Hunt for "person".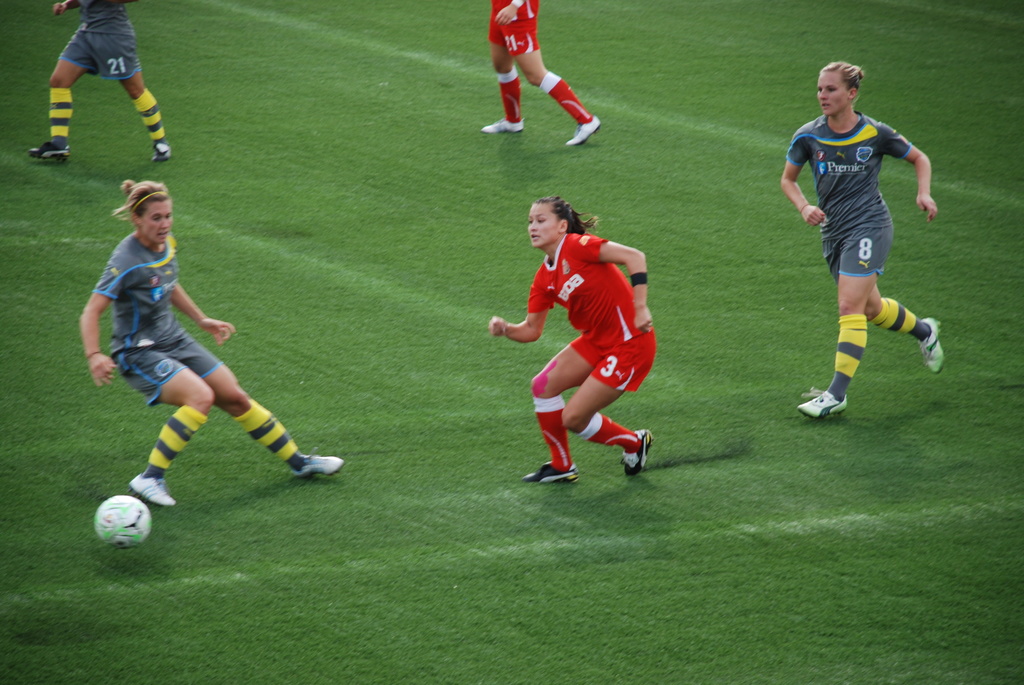
Hunted down at rect(26, 0, 172, 164).
